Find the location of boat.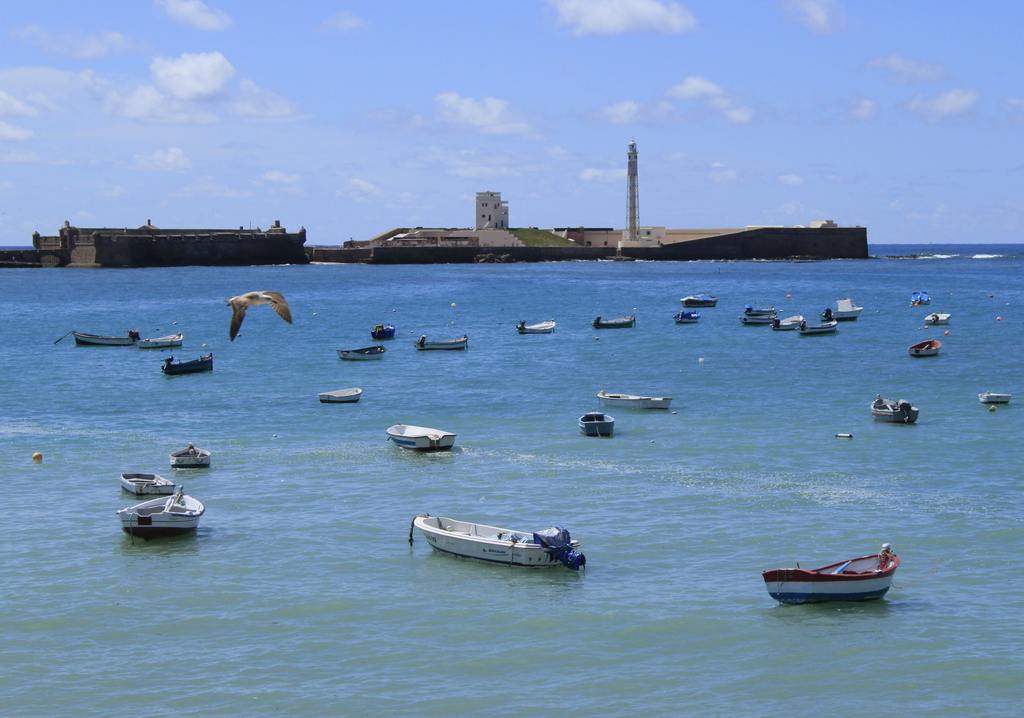
Location: bbox=[760, 546, 907, 611].
